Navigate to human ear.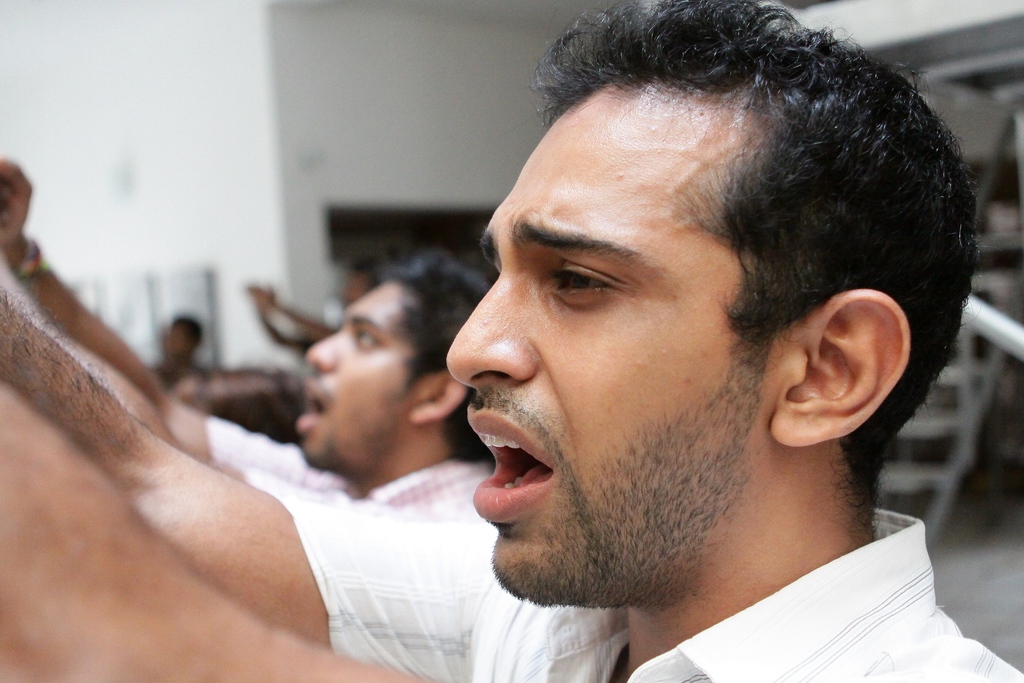
Navigation target: rect(766, 291, 910, 447).
